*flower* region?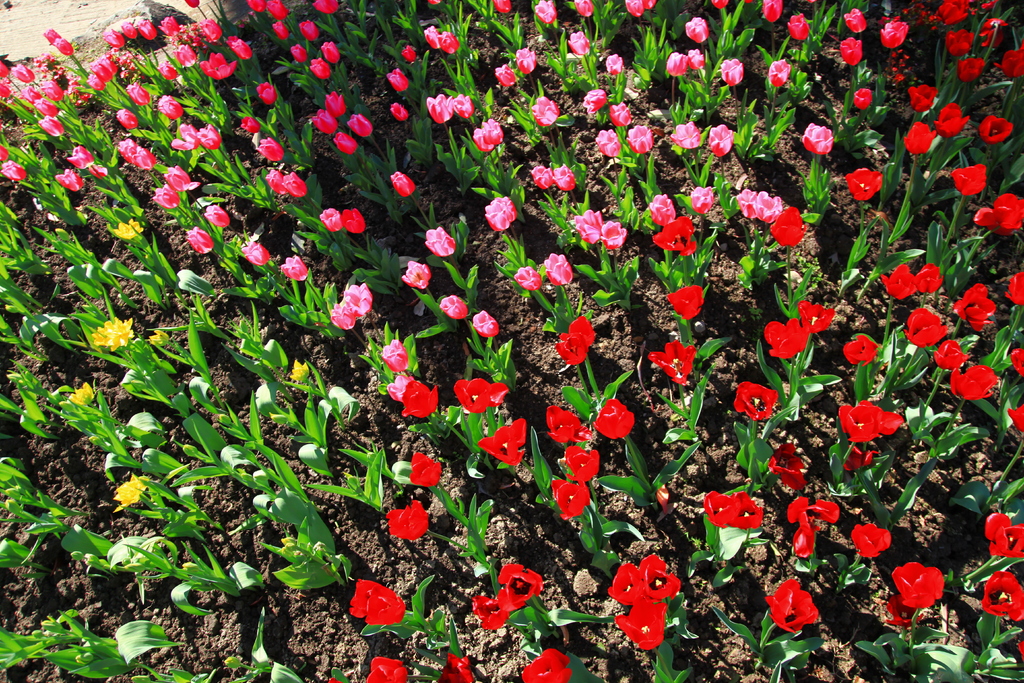
pyautogui.locateOnScreen(392, 104, 404, 125)
